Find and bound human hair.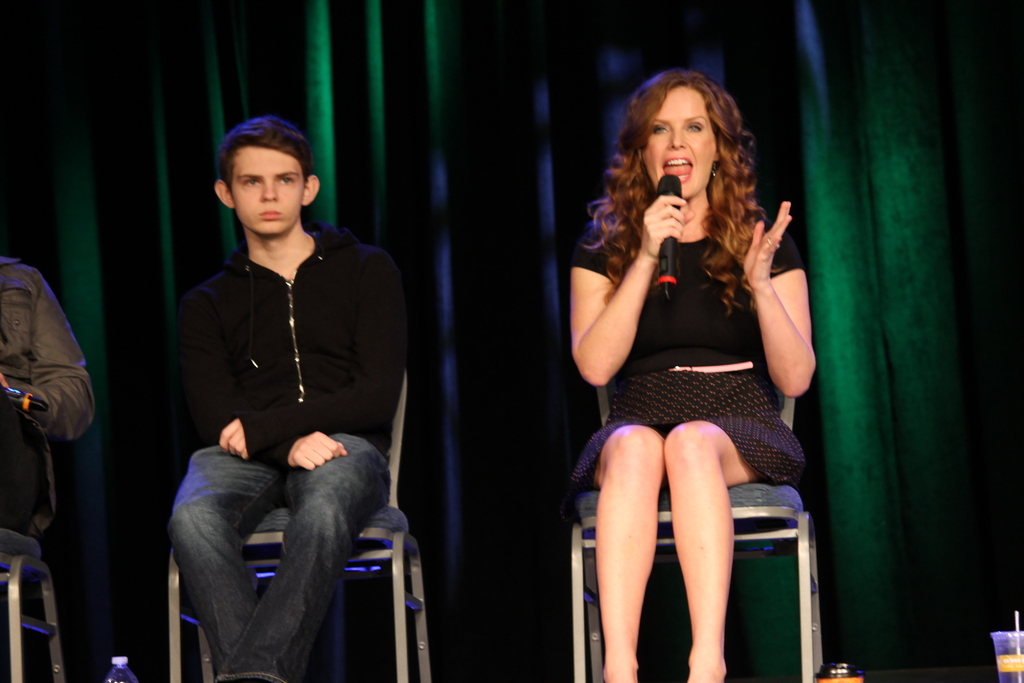
Bound: (614, 67, 765, 303).
